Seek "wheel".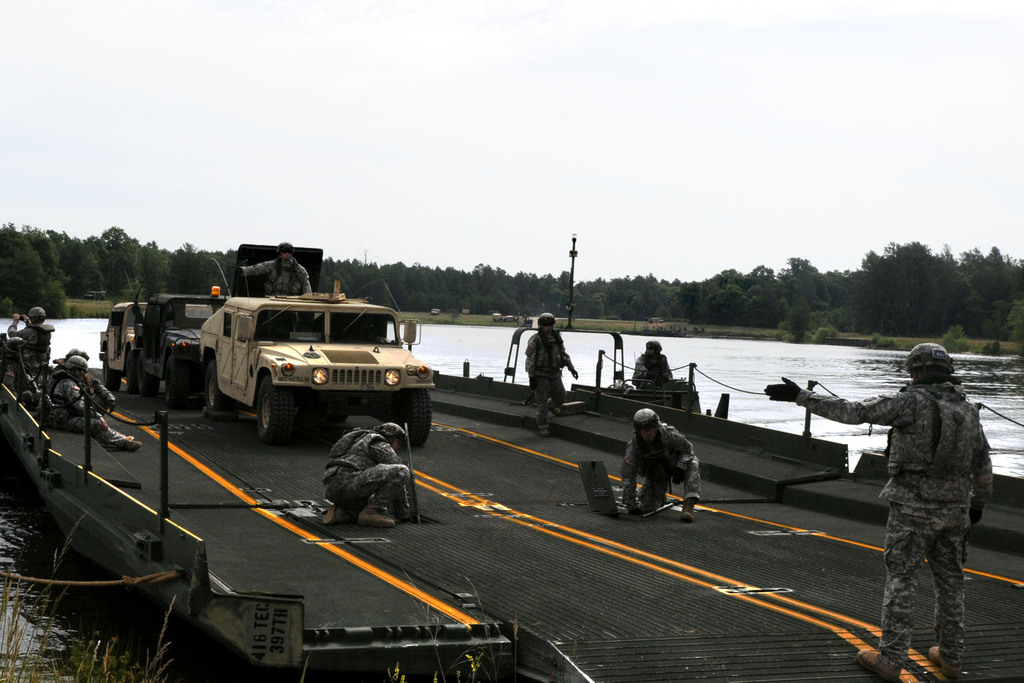
x1=394, y1=388, x2=431, y2=448.
